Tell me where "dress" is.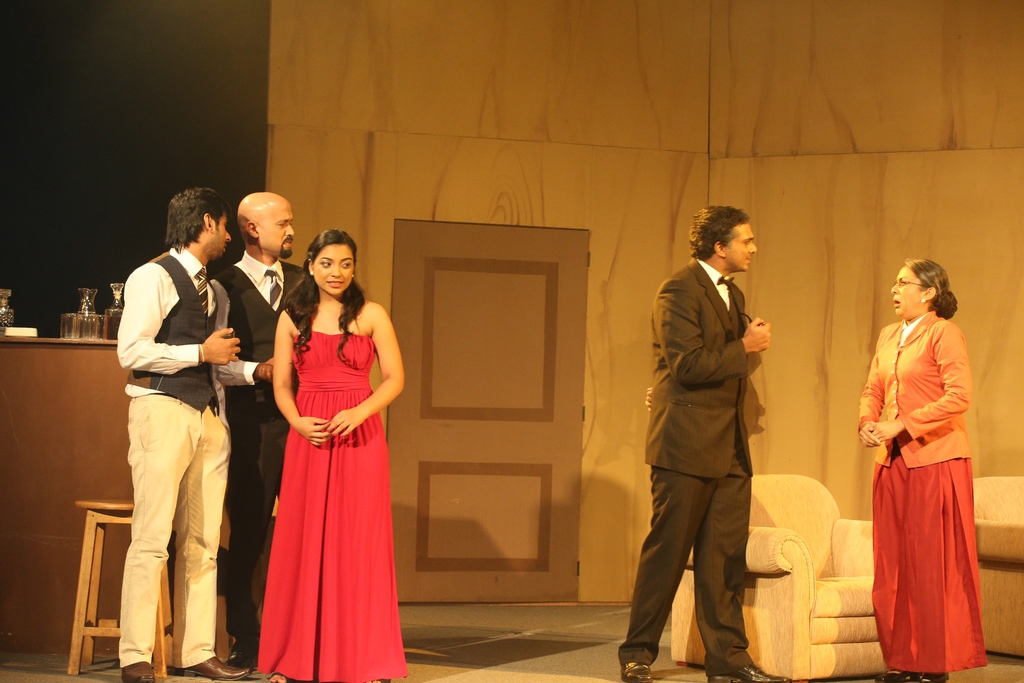
"dress" is at region(259, 327, 409, 682).
